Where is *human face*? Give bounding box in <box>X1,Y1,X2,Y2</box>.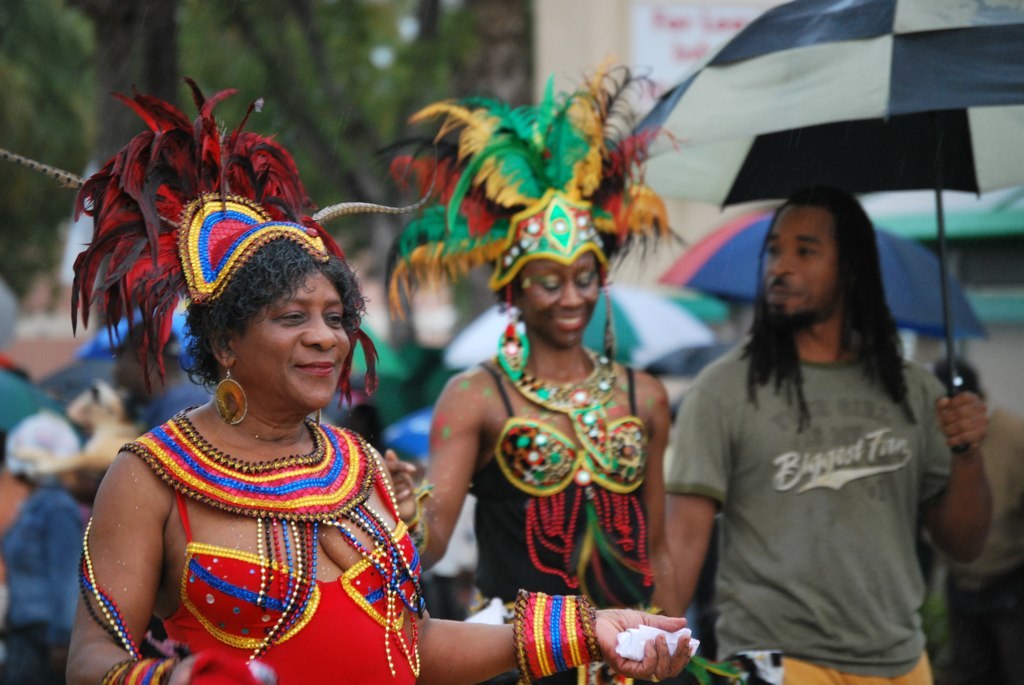
<box>236,271,352,420</box>.
